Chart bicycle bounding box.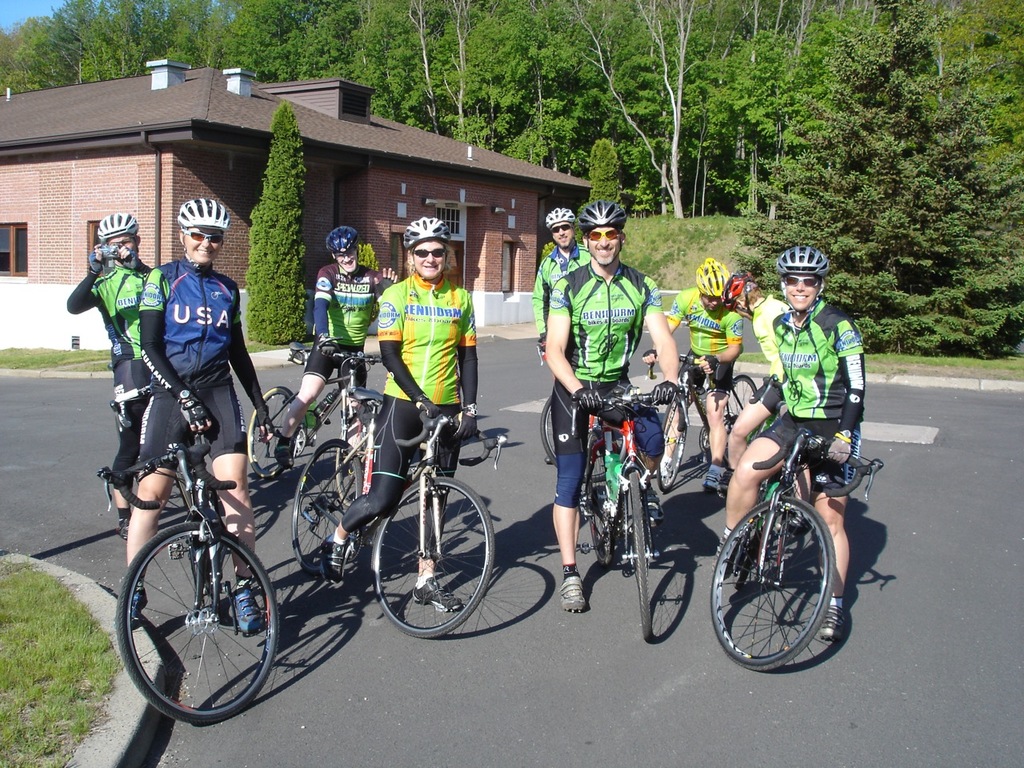
Charted: box(643, 346, 758, 490).
